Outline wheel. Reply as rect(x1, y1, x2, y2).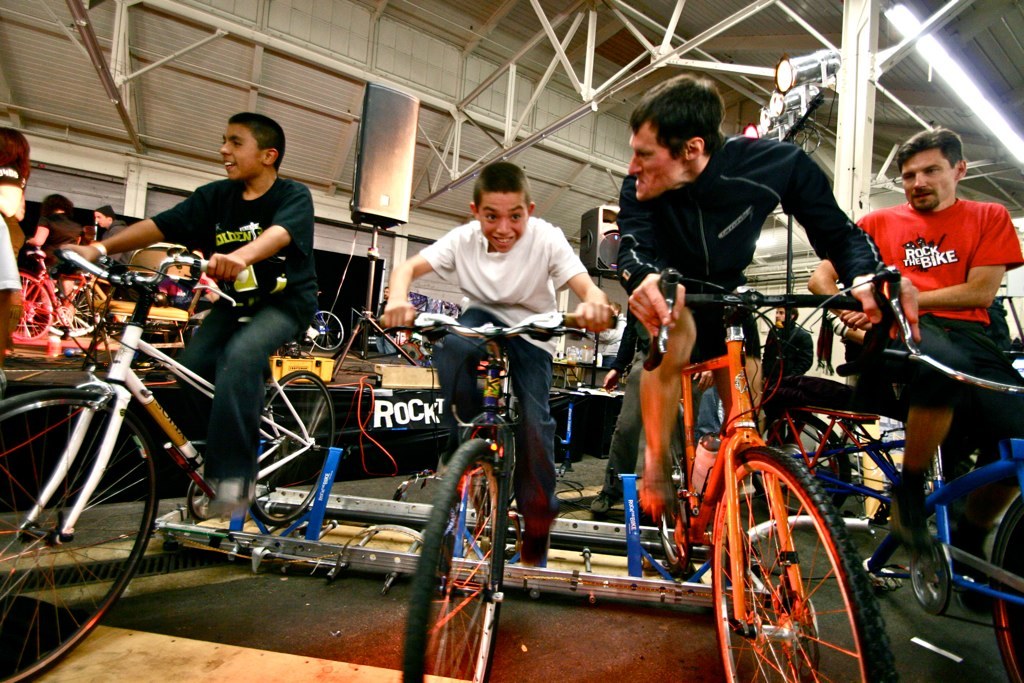
rect(304, 304, 351, 356).
